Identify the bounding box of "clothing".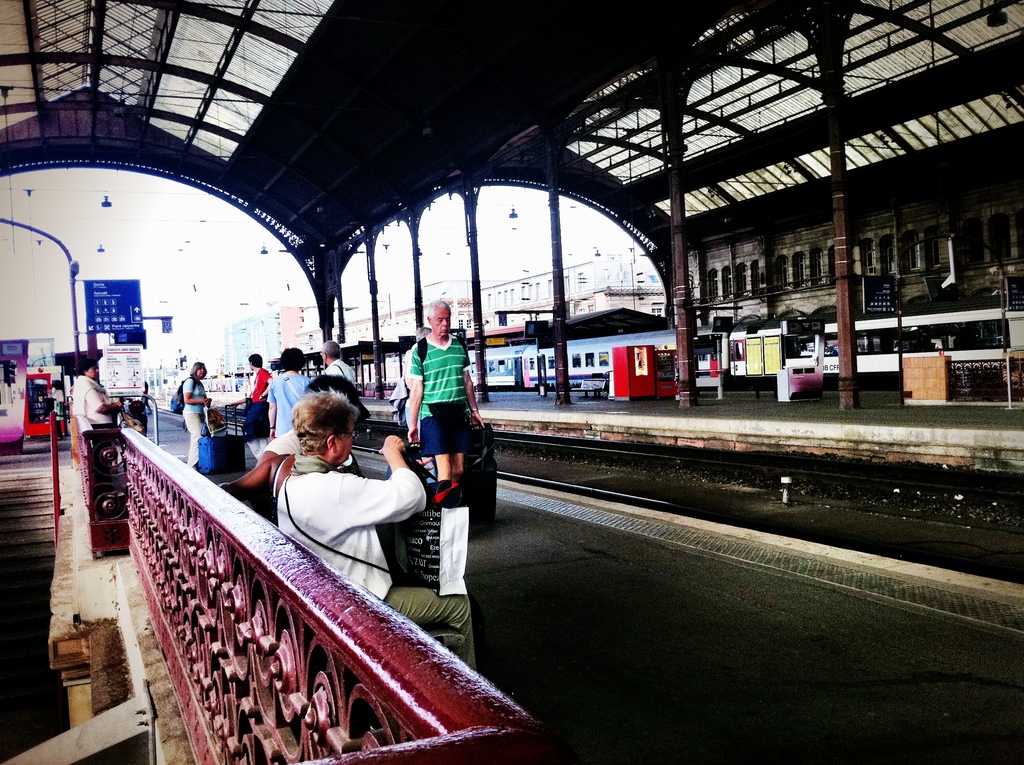
[237, 364, 273, 447].
